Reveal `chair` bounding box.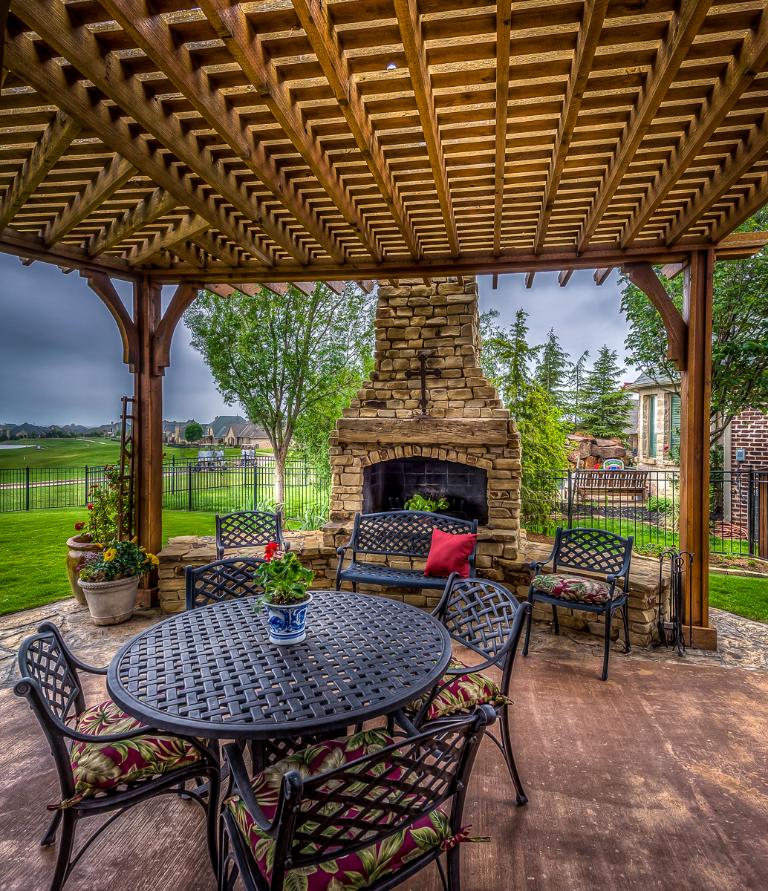
Revealed: {"x1": 15, "y1": 621, "x2": 215, "y2": 890}.
